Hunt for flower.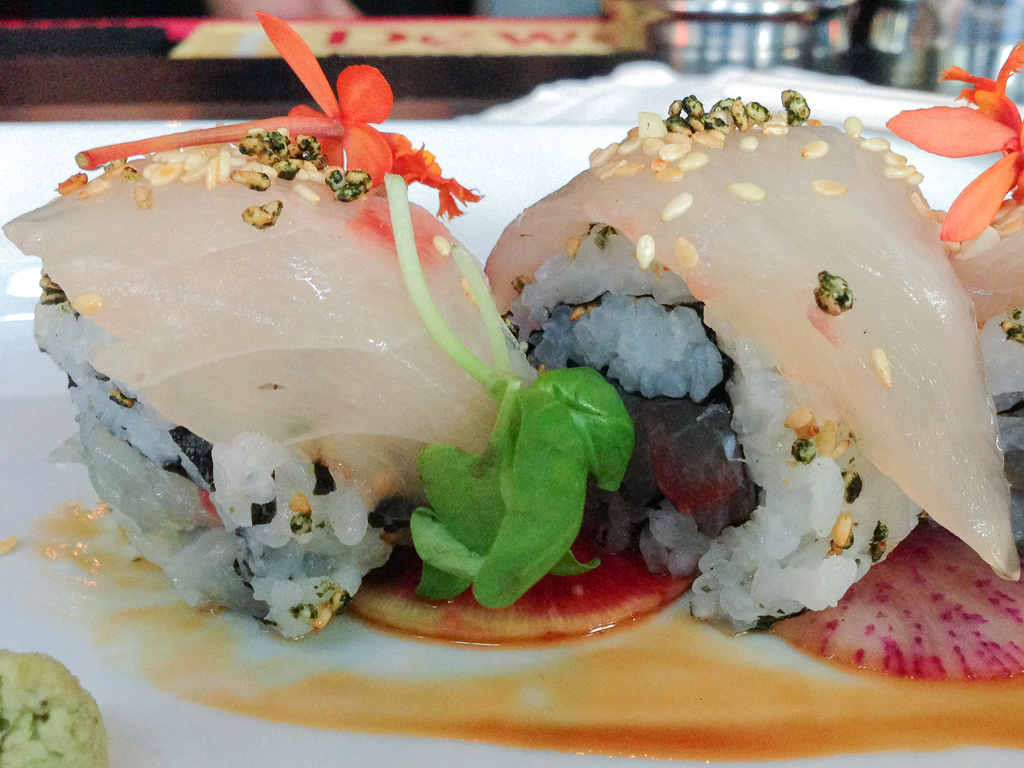
Hunted down at {"left": 888, "top": 45, "right": 1023, "bottom": 242}.
